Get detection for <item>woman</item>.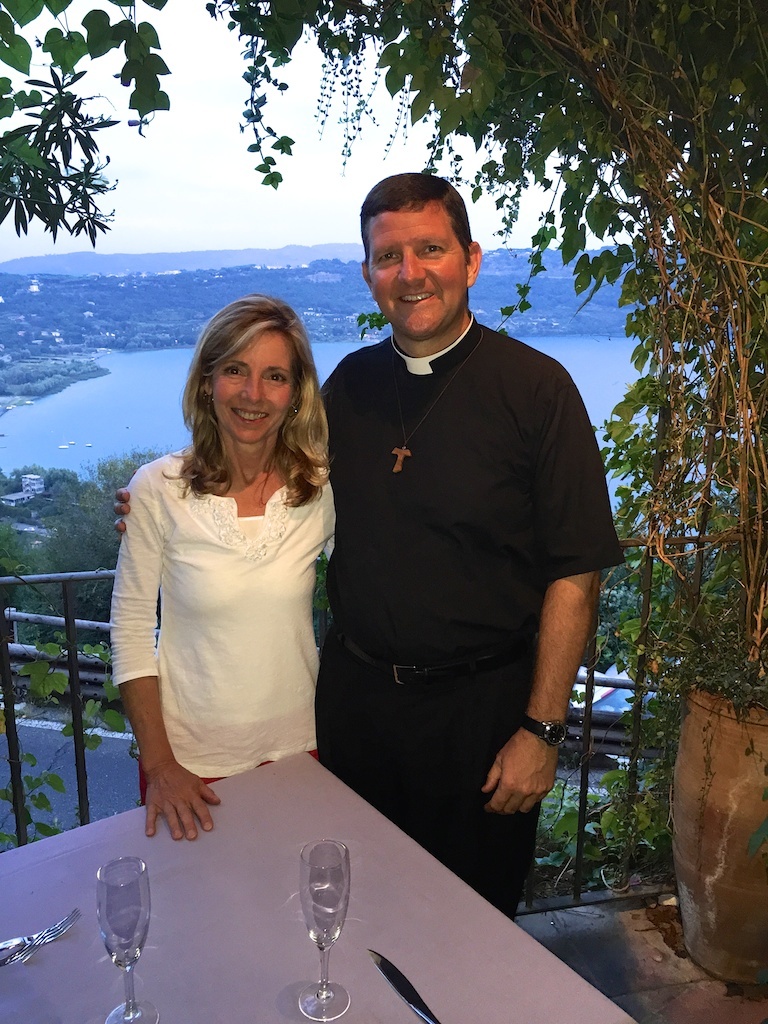
Detection: 105:289:367:856.
